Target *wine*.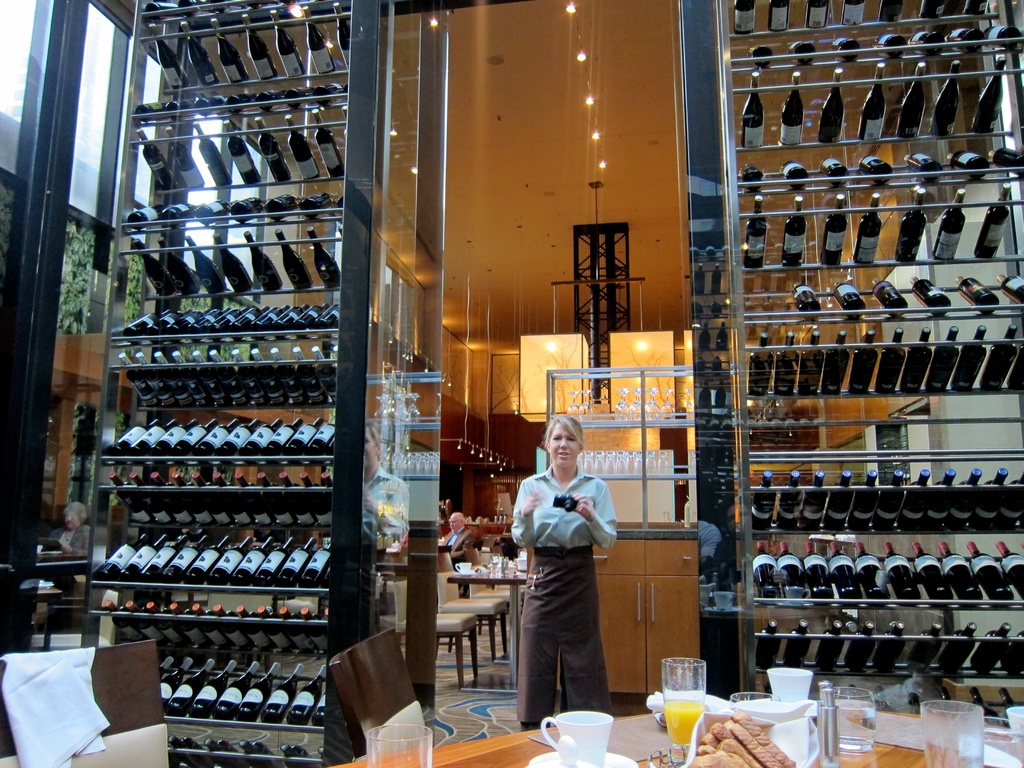
Target region: left=816, top=621, right=844, bottom=671.
